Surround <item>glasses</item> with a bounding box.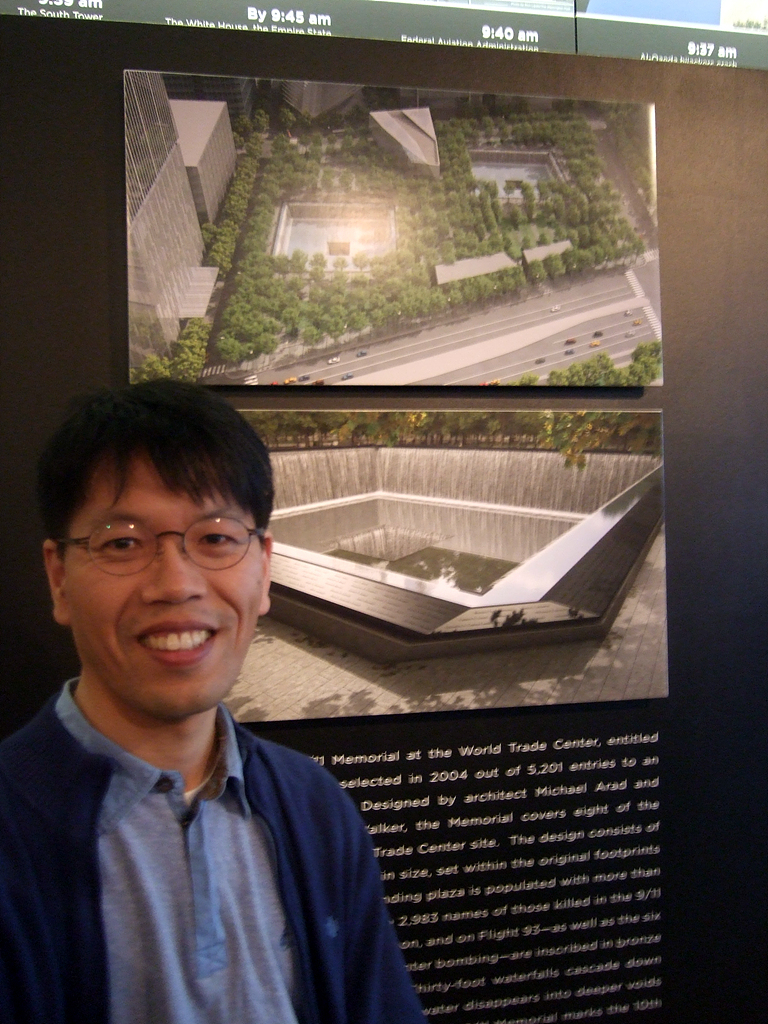
46, 511, 263, 593.
